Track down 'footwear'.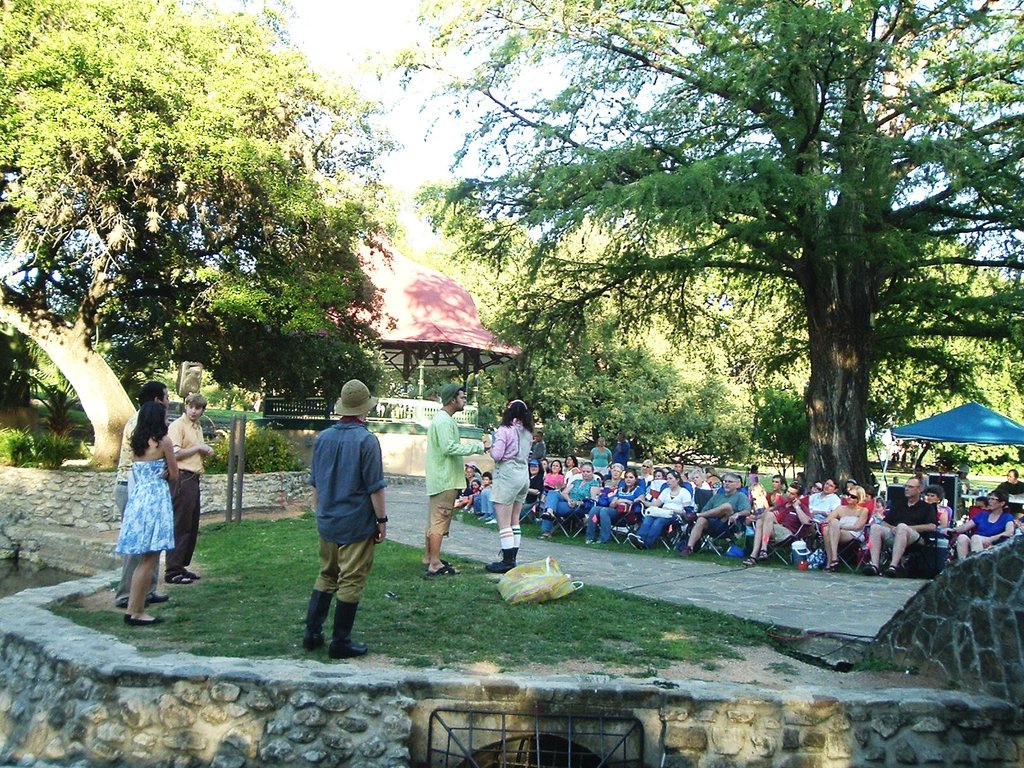
Tracked to 681,544,693,556.
